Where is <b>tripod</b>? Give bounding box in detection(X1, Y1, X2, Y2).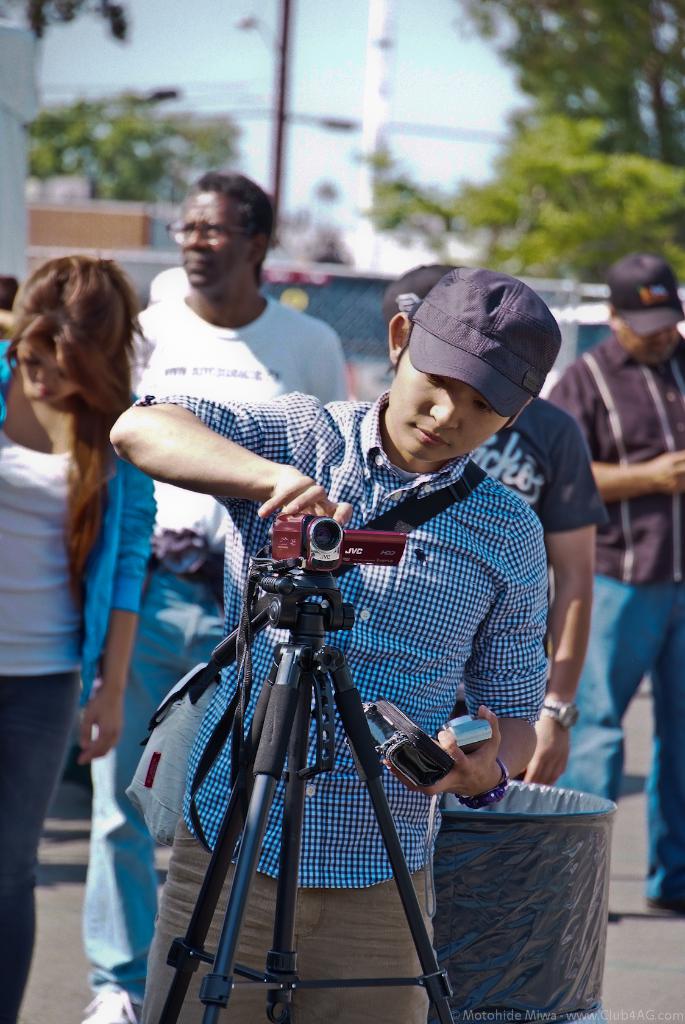
detection(164, 540, 458, 1023).
